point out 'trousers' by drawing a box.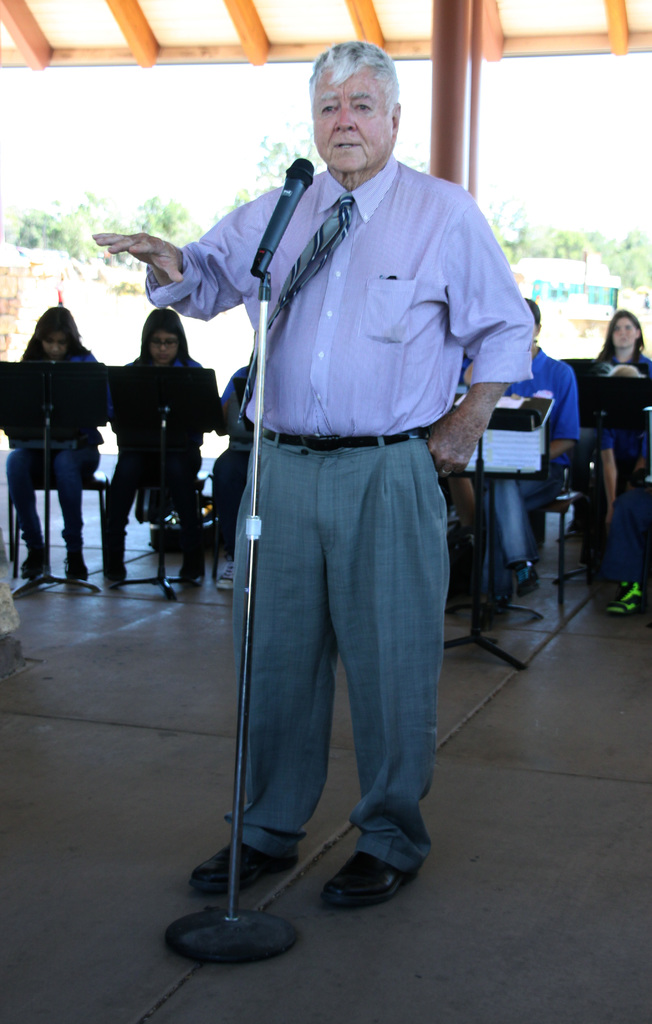
box(94, 458, 213, 563).
